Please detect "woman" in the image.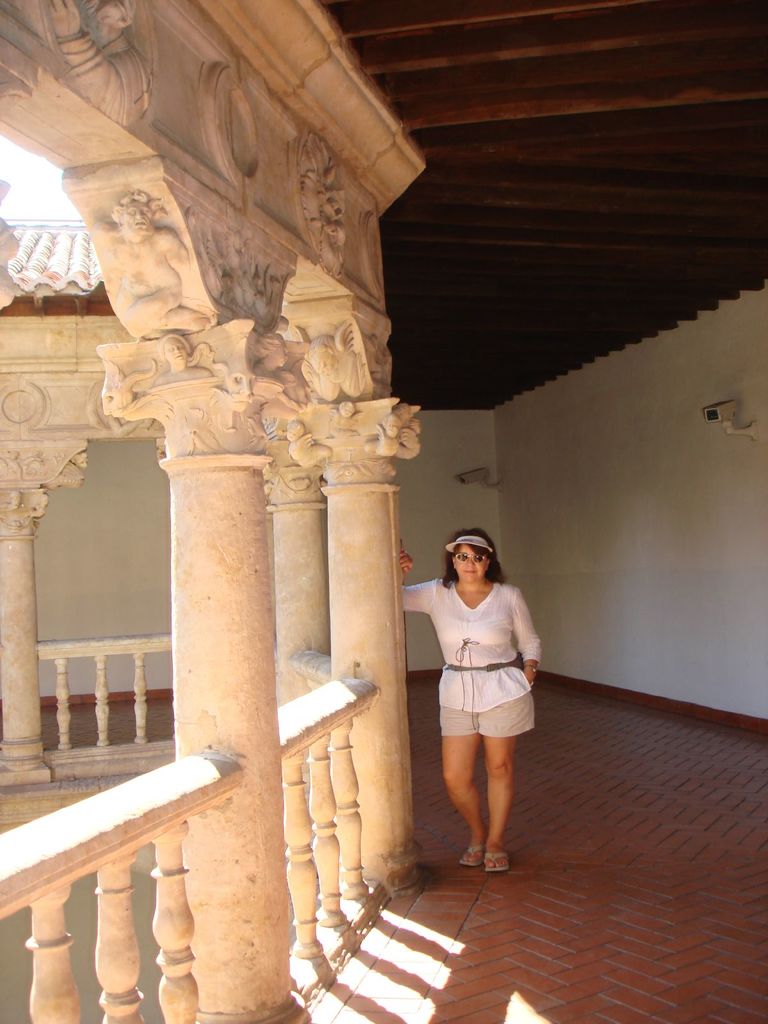
detection(415, 538, 536, 878).
